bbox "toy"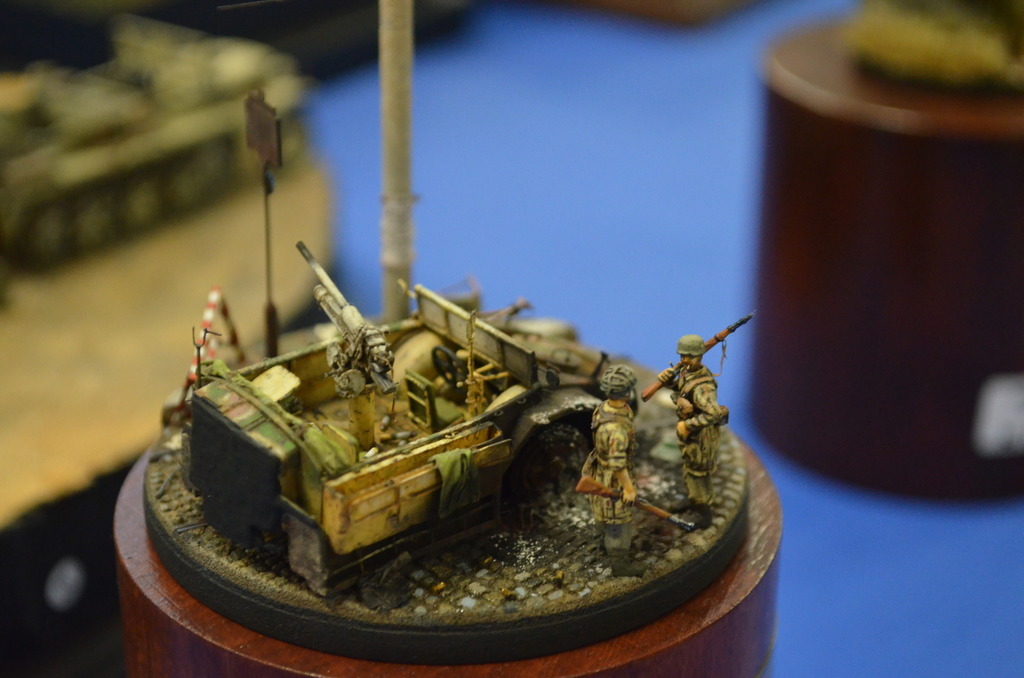
region(576, 414, 702, 583)
